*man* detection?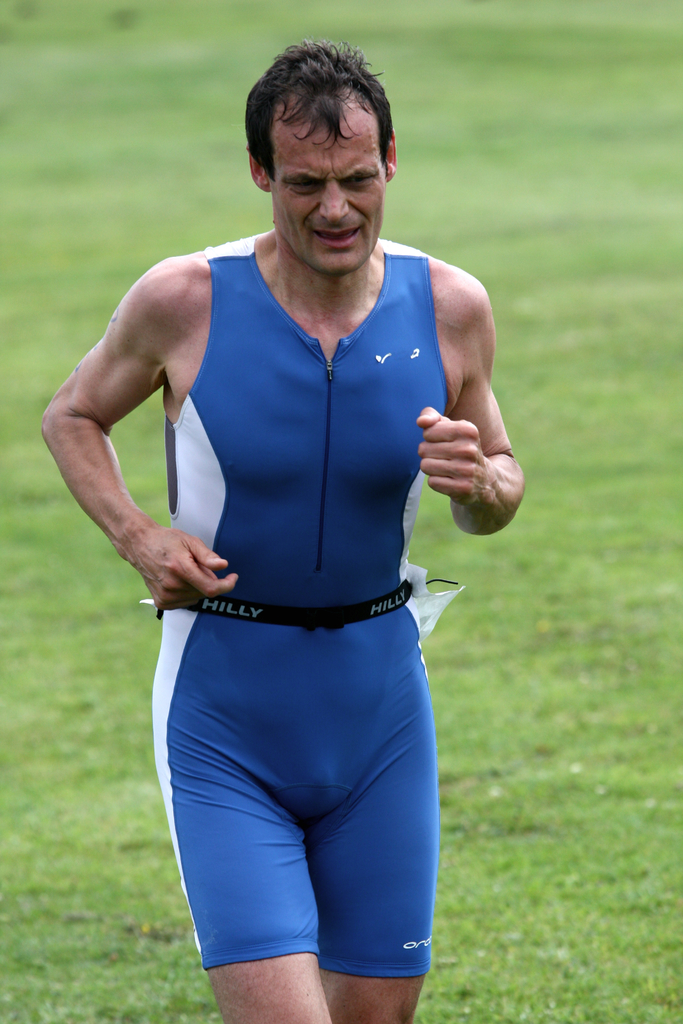
59,63,547,1015
